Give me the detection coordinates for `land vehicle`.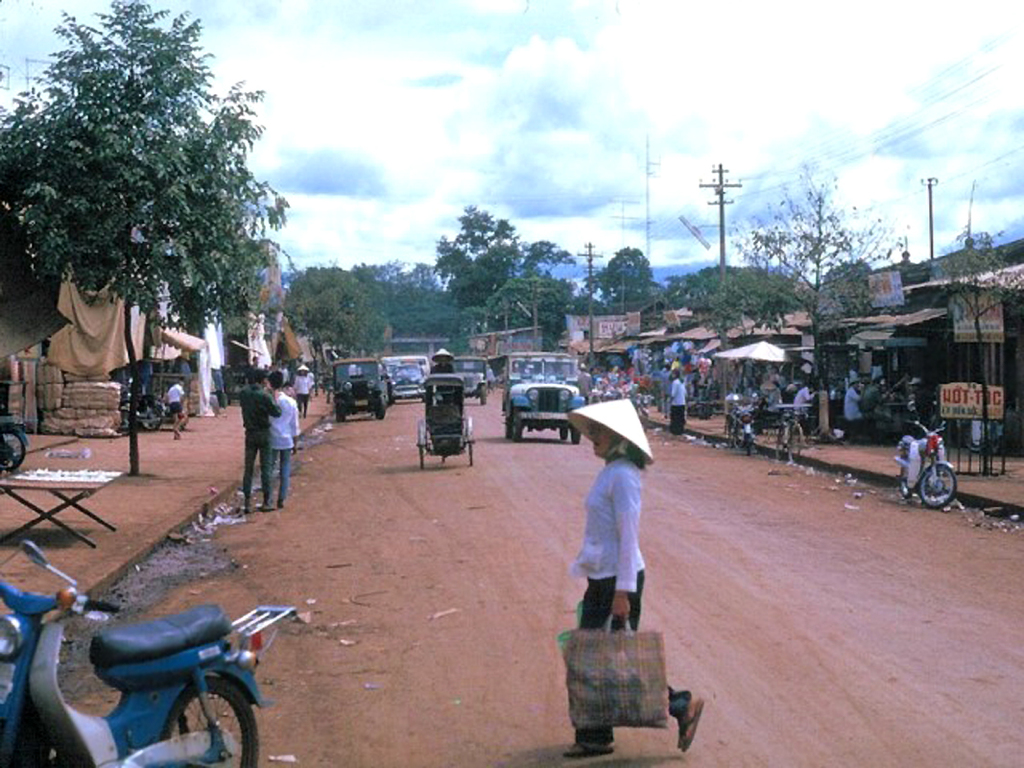
[x1=448, y1=354, x2=488, y2=407].
